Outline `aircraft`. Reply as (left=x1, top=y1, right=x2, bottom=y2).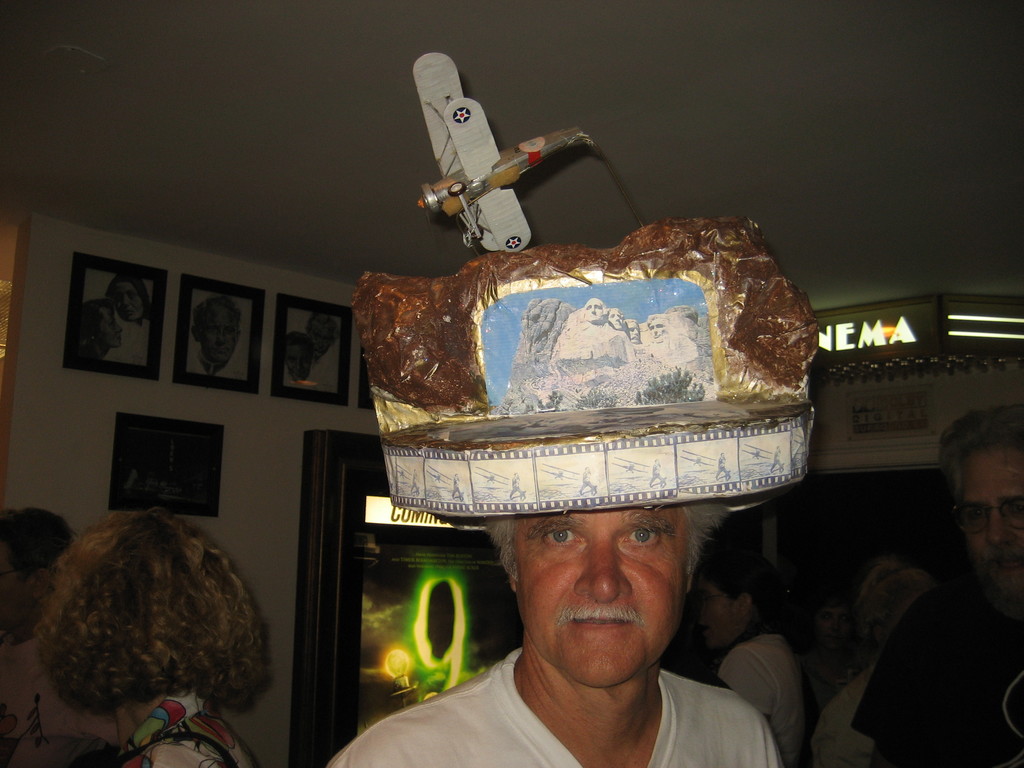
(left=391, top=52, right=580, bottom=278).
